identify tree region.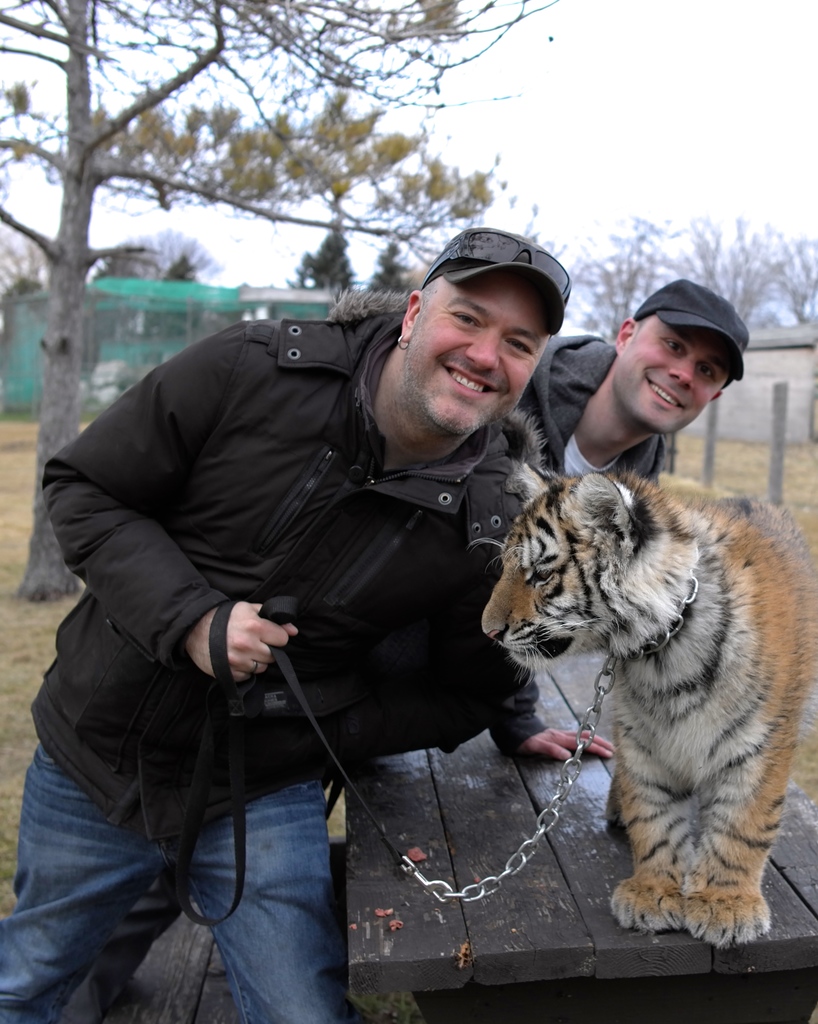
Region: <bbox>363, 233, 419, 291</bbox>.
